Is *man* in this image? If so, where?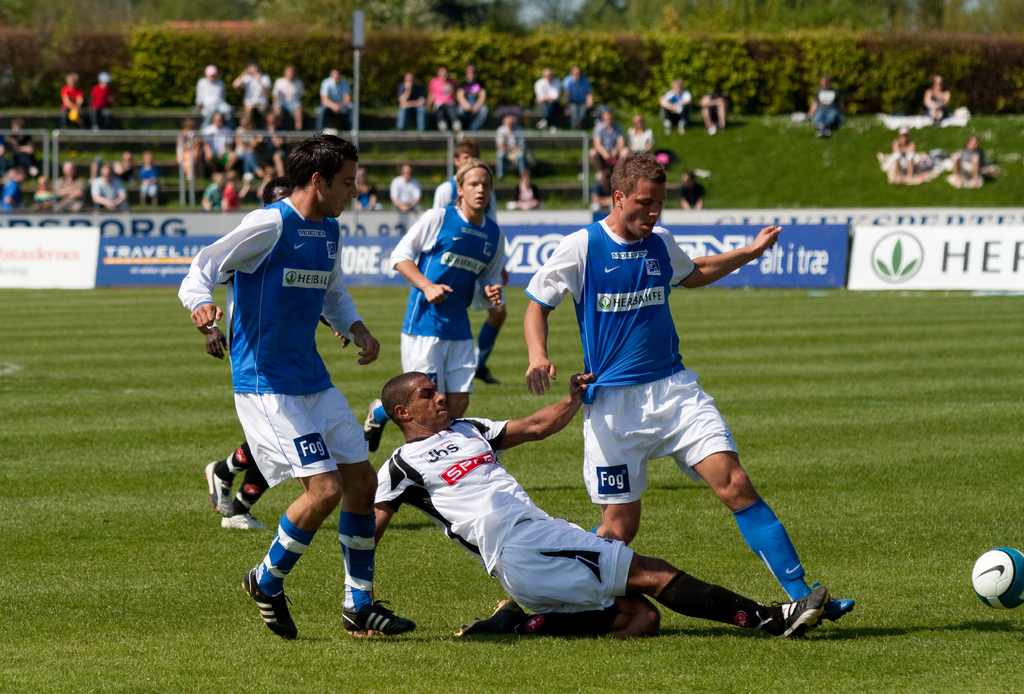
Yes, at {"left": 805, "top": 76, "right": 847, "bottom": 141}.
